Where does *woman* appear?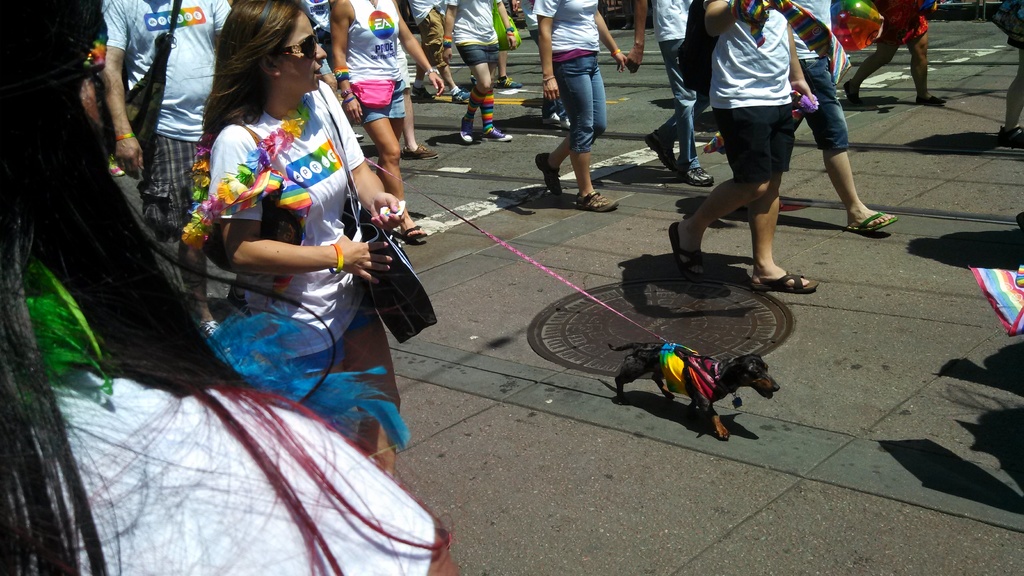
Appears at {"left": 0, "top": 0, "right": 462, "bottom": 575}.
